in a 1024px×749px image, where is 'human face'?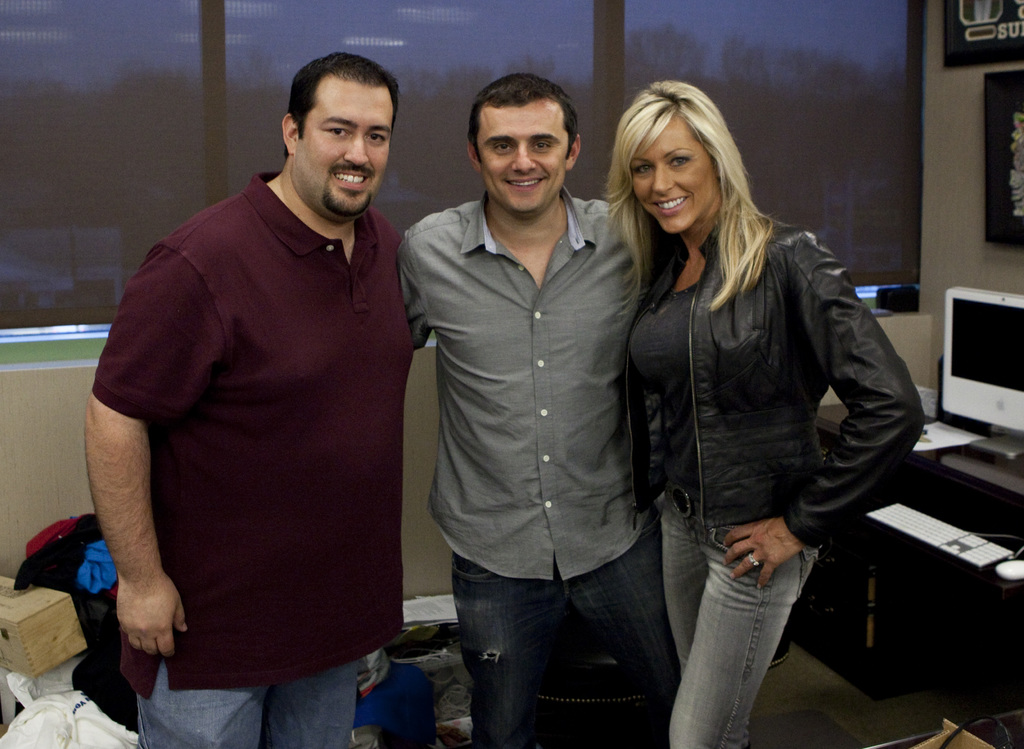
630 117 717 234.
